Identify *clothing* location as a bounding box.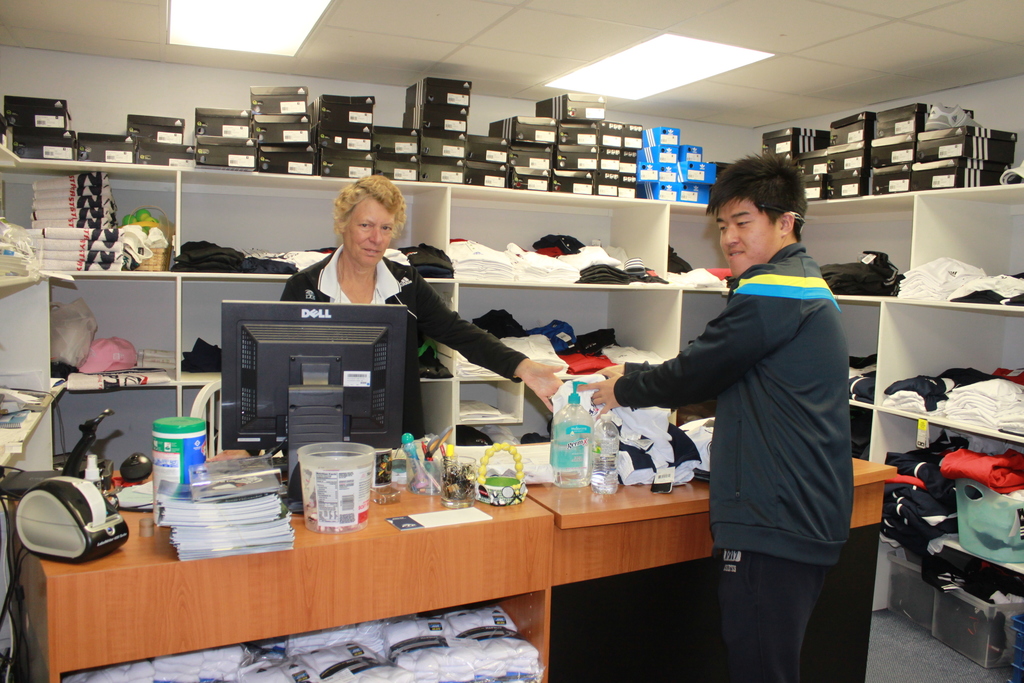
left=609, top=243, right=857, bottom=682.
